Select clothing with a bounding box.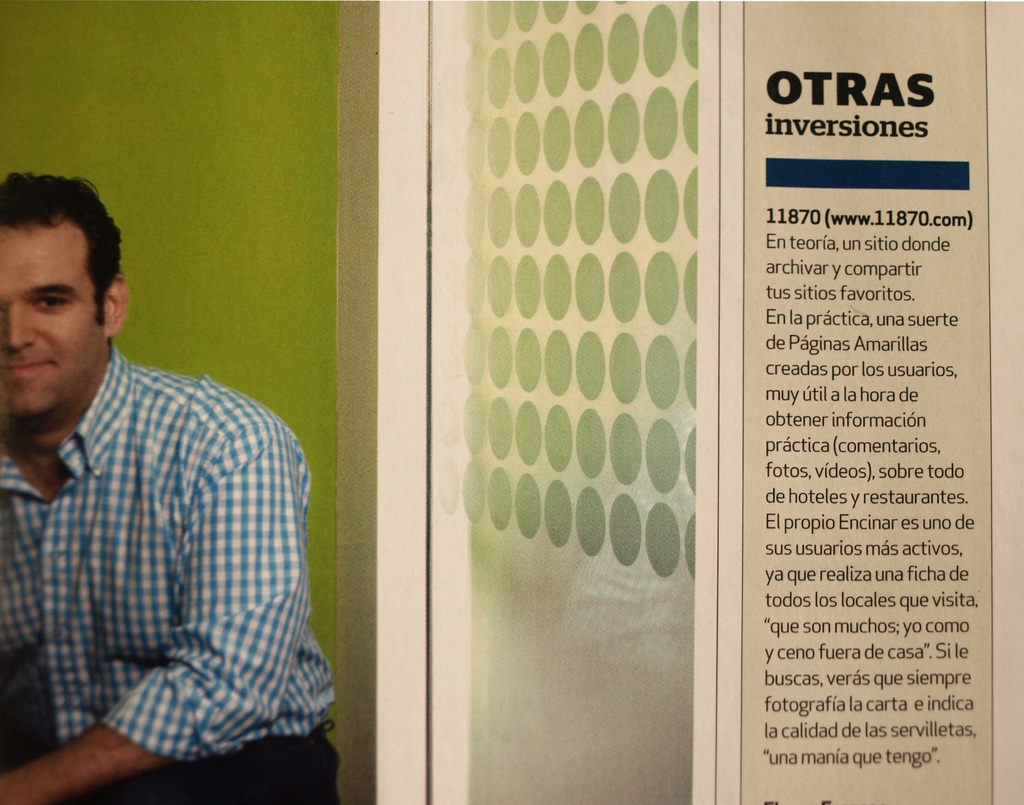
[left=7, top=329, right=260, bottom=783].
